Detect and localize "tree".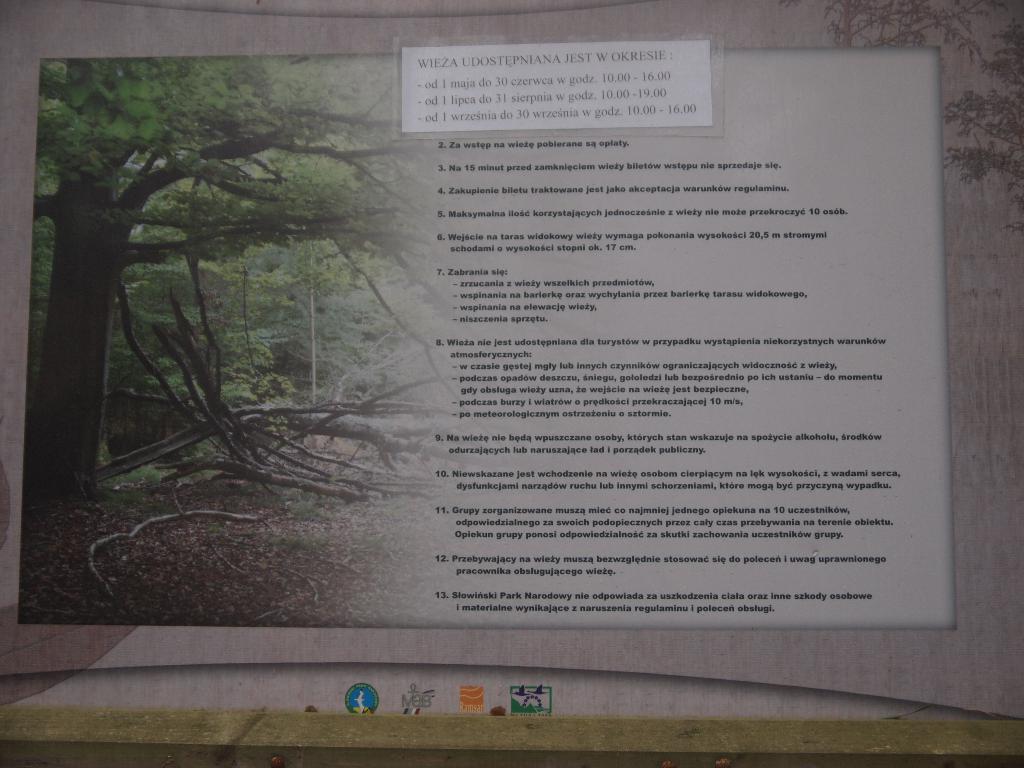
Localized at select_region(55, 63, 415, 570).
